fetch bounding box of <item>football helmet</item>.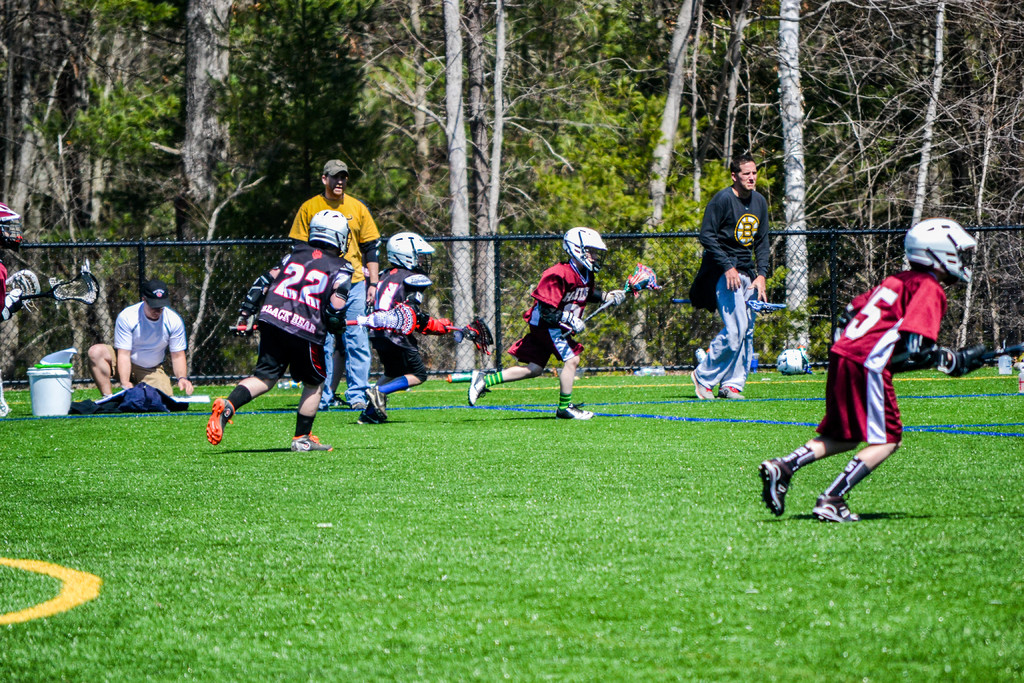
Bbox: {"left": 900, "top": 215, "right": 976, "bottom": 280}.
